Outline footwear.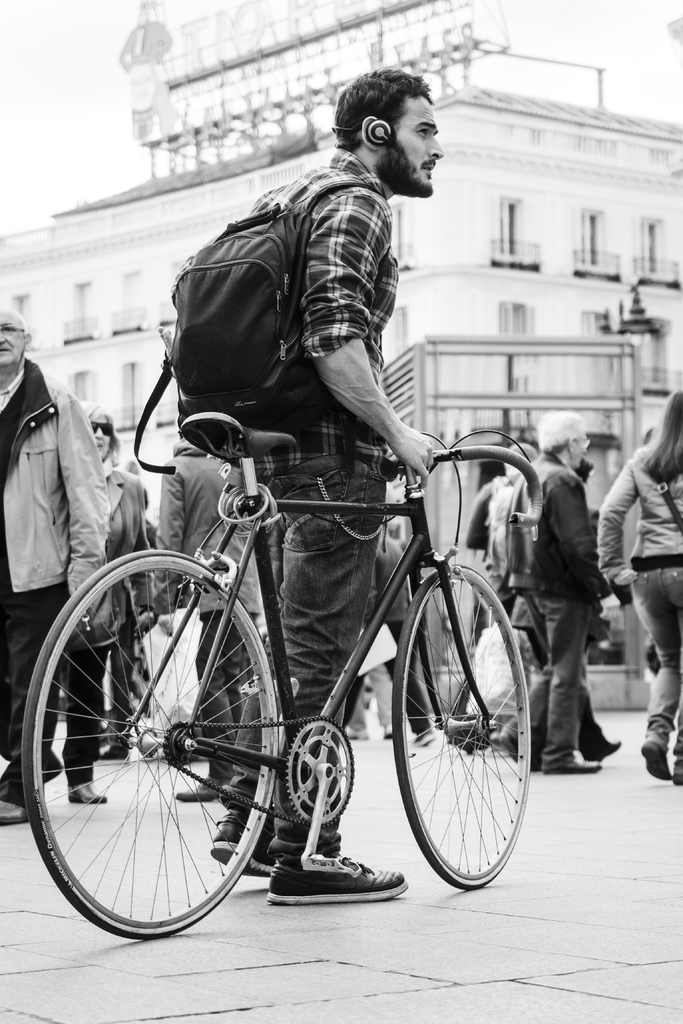
Outline: l=261, t=851, r=390, b=906.
